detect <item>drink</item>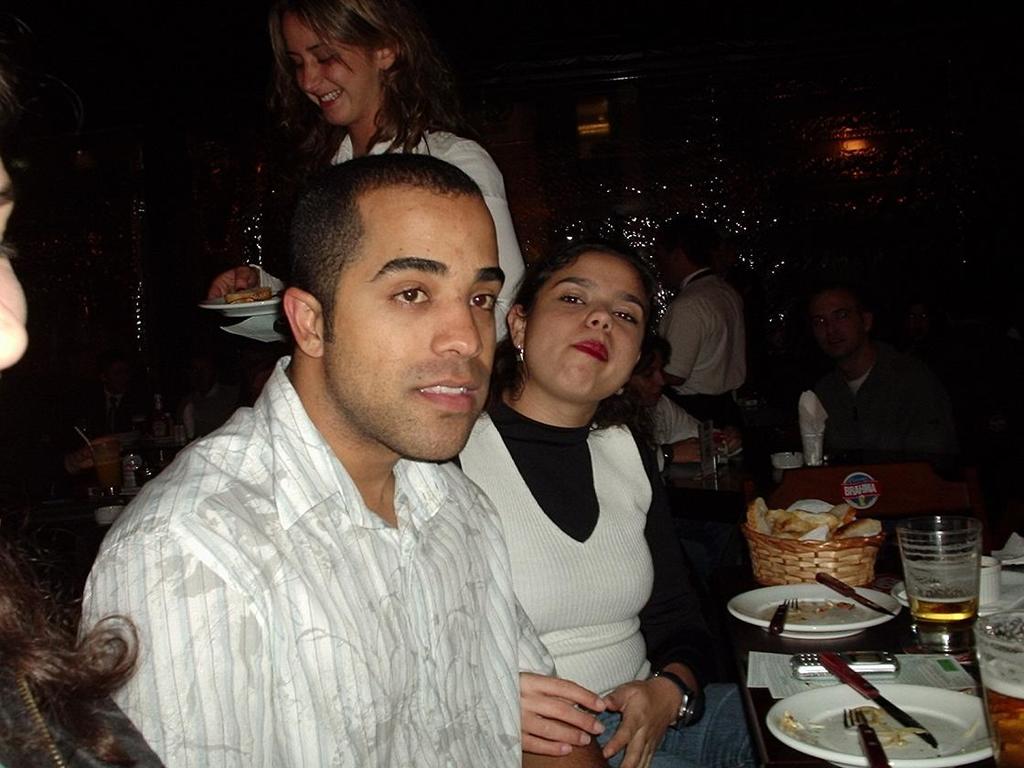
box(978, 677, 1023, 767)
